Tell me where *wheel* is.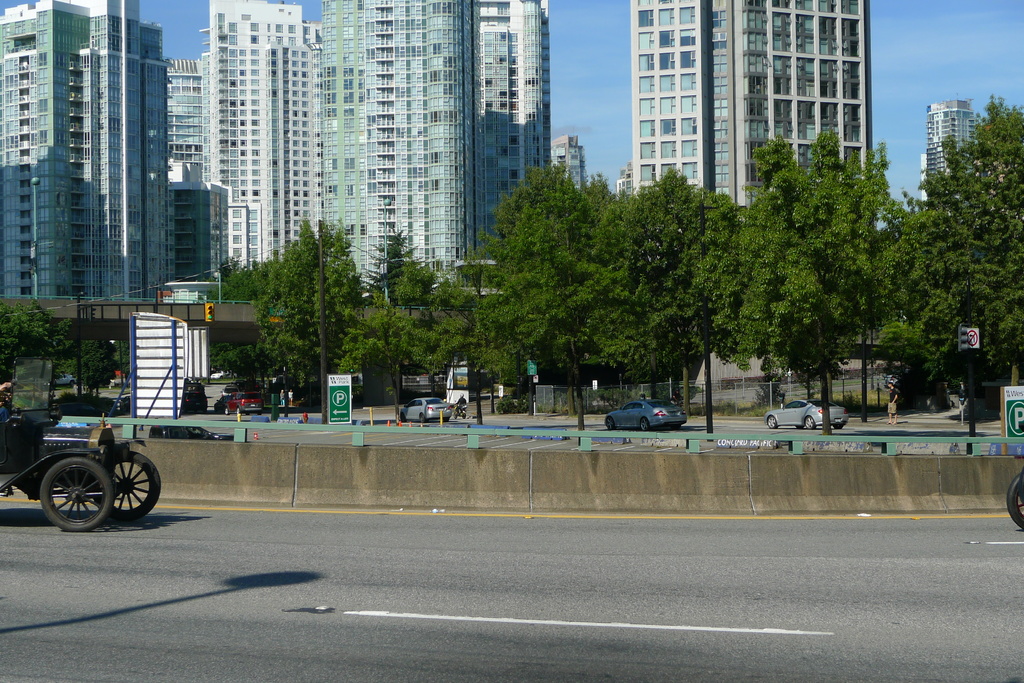
*wheel* is at select_region(223, 407, 229, 416).
